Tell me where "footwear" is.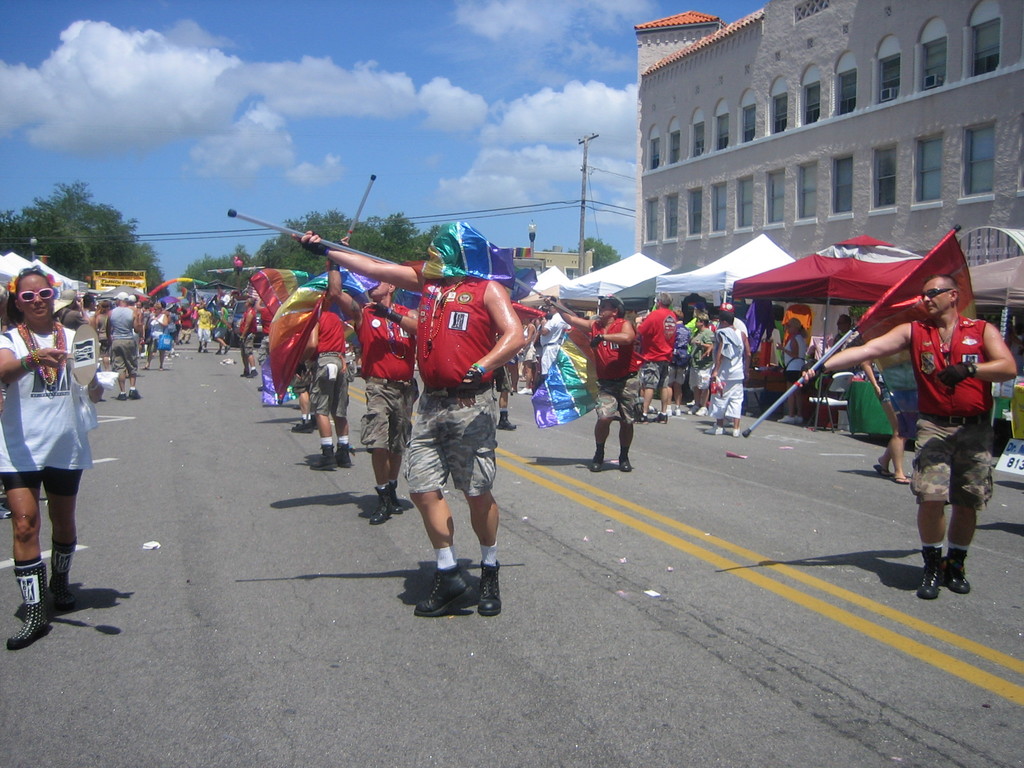
"footwear" is at crop(917, 548, 942, 598).
